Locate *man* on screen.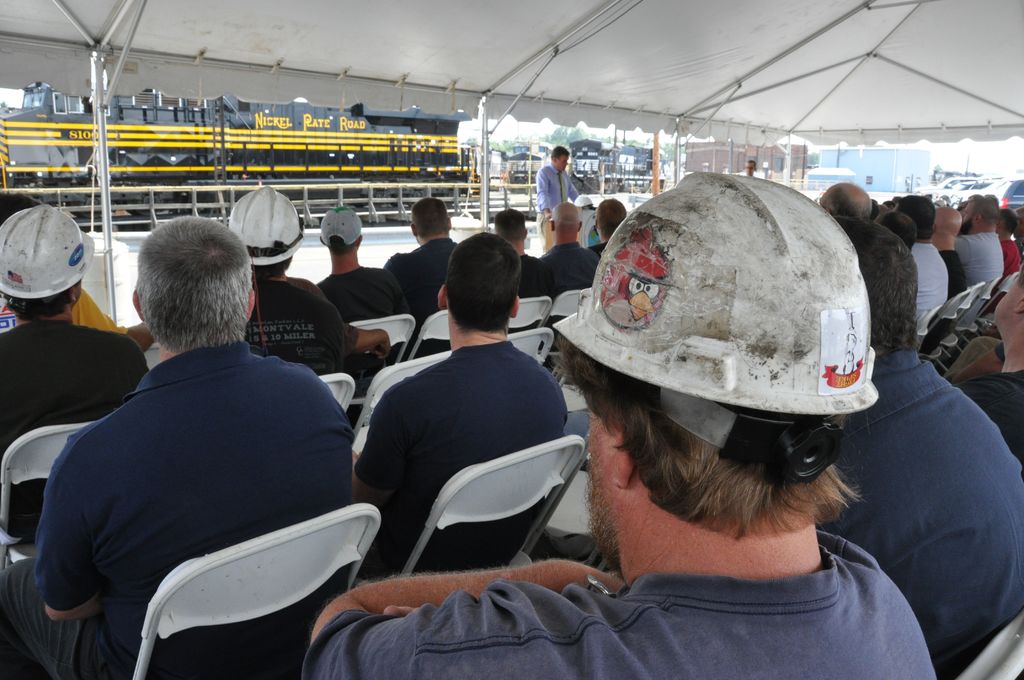
On screen at (x1=820, y1=179, x2=927, y2=350).
